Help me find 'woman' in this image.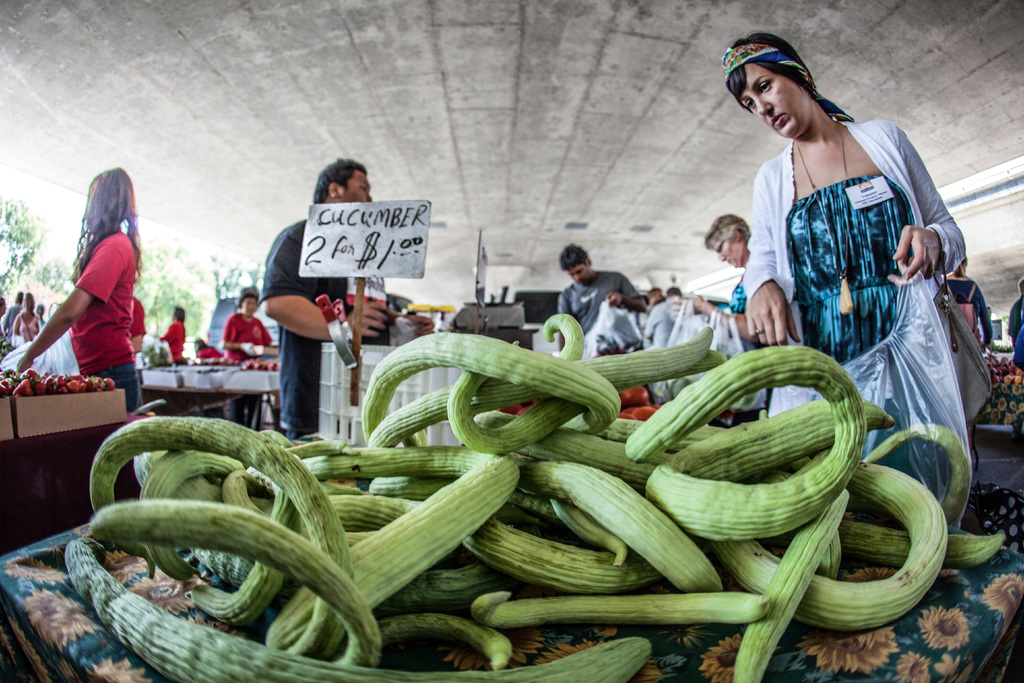
Found it: pyautogui.locateOnScreen(668, 213, 777, 374).
